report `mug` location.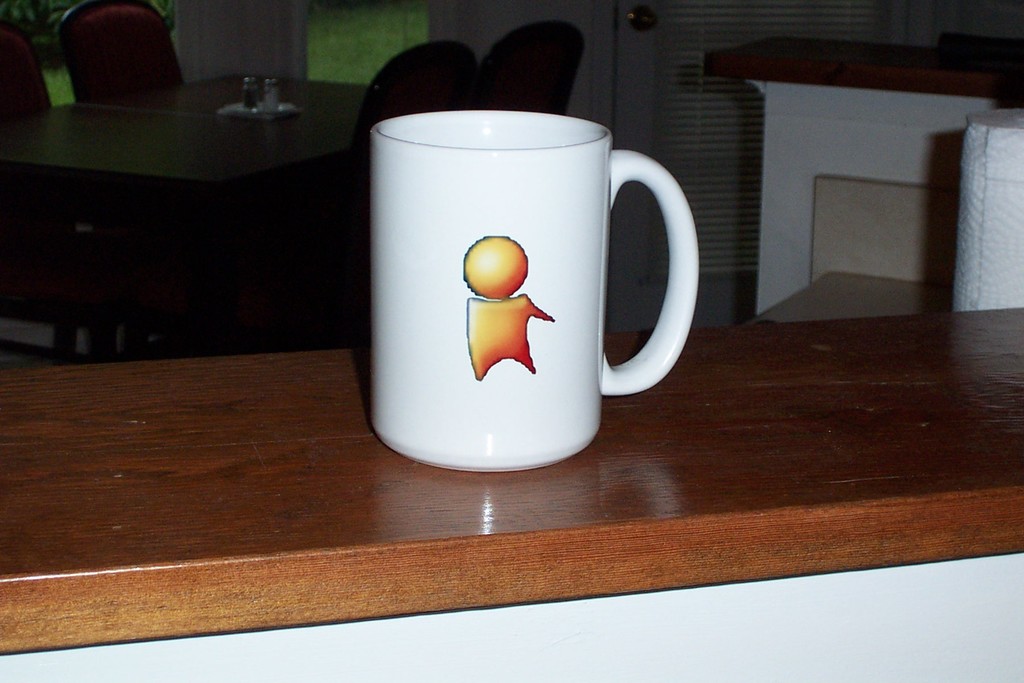
Report: (370, 110, 698, 472).
